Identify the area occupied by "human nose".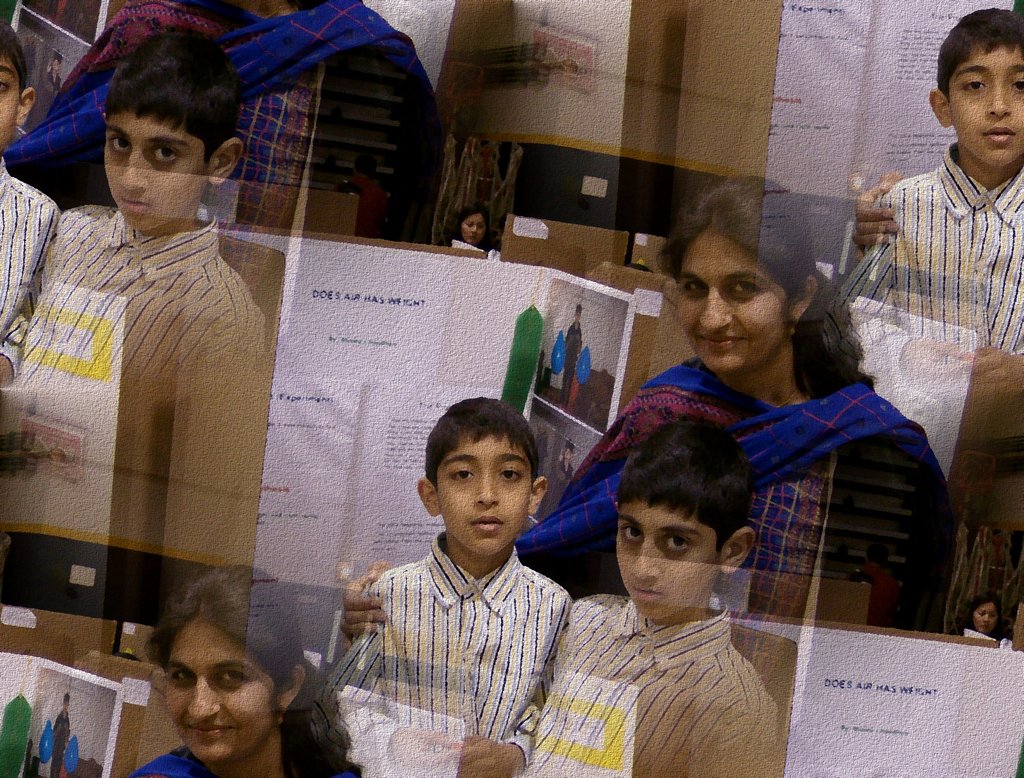
Area: bbox=(477, 474, 498, 506).
